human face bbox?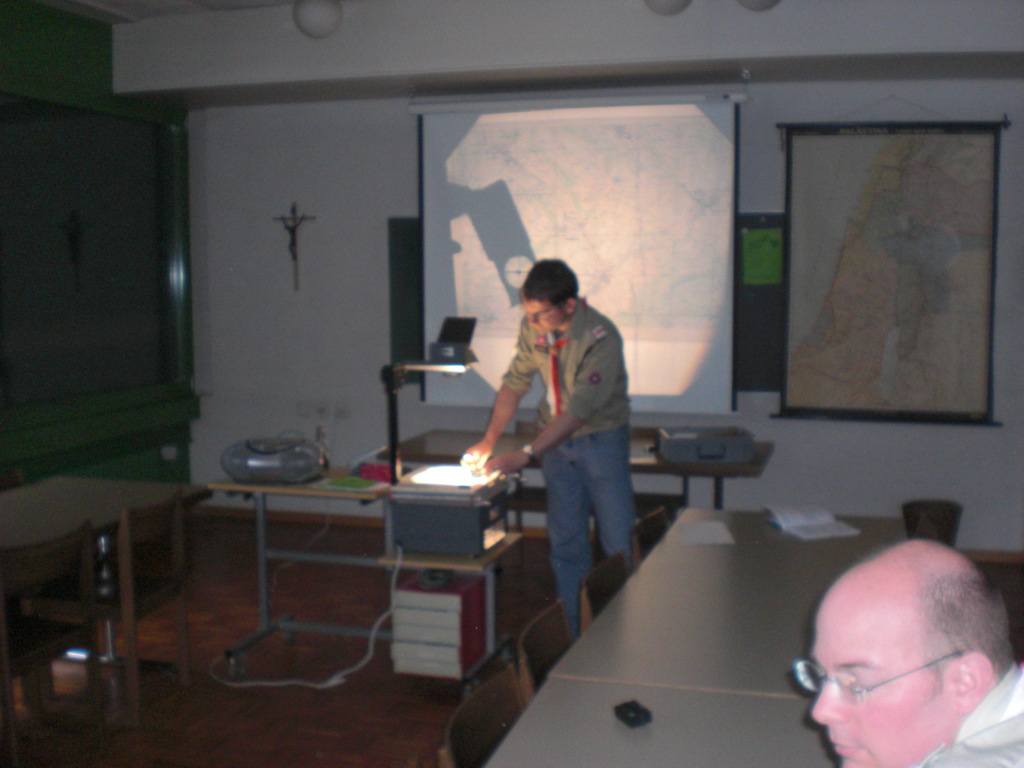
select_region(808, 584, 960, 767)
